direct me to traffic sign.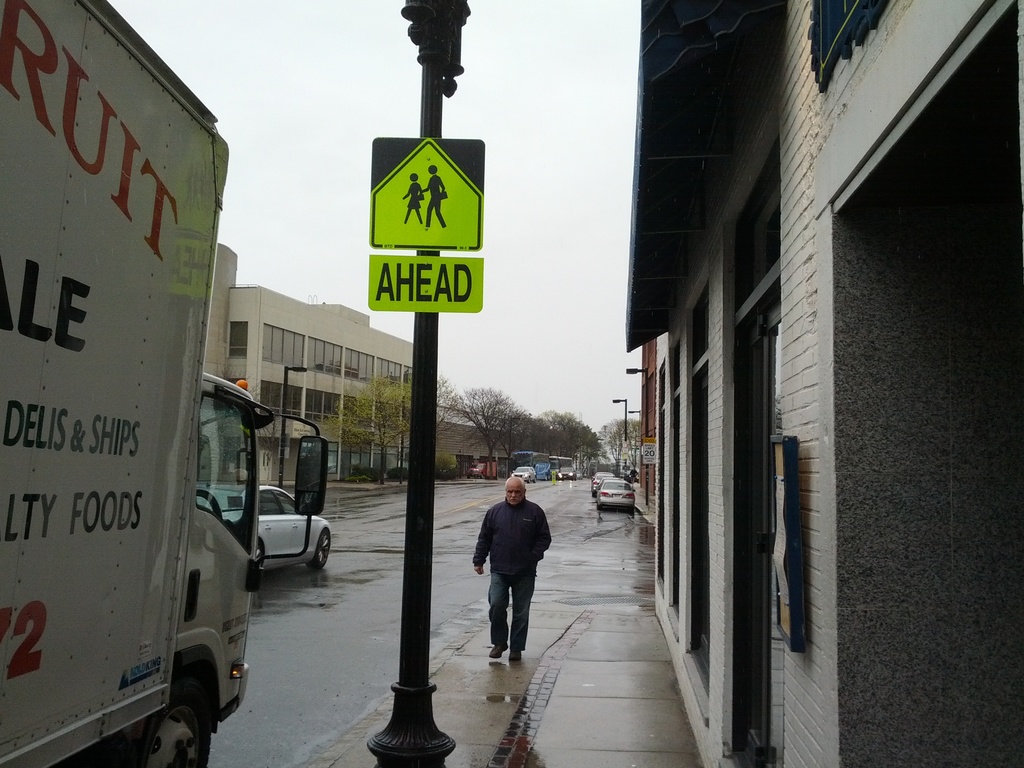
Direction: crop(365, 137, 486, 316).
